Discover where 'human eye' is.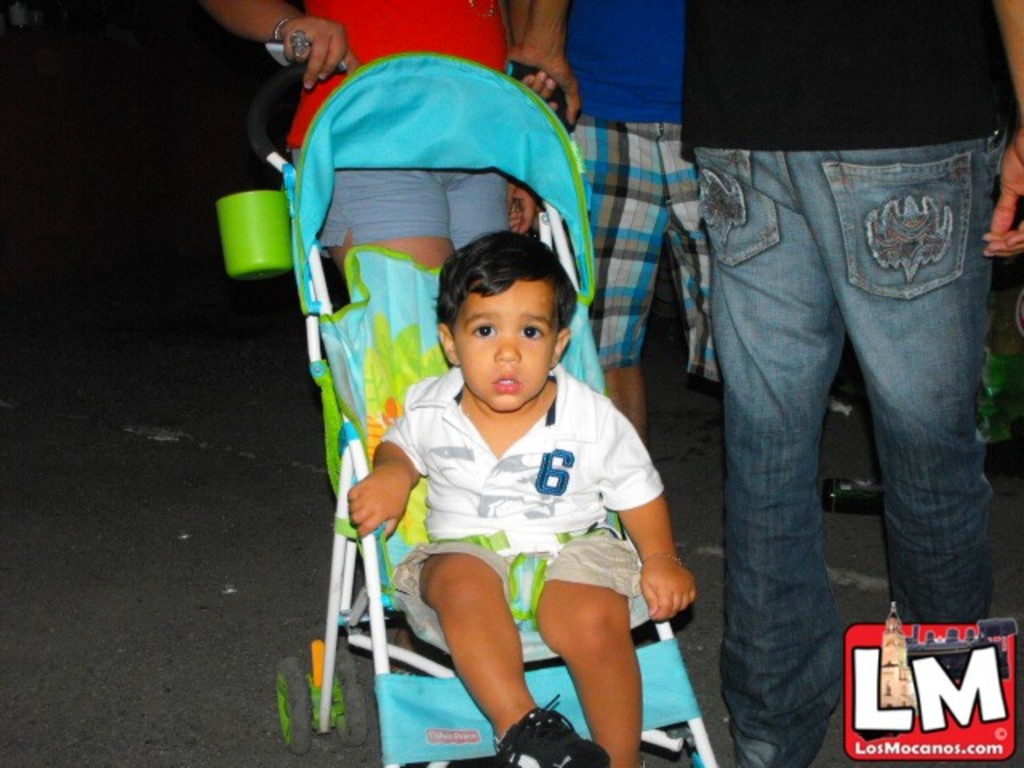
Discovered at (464,318,502,341).
